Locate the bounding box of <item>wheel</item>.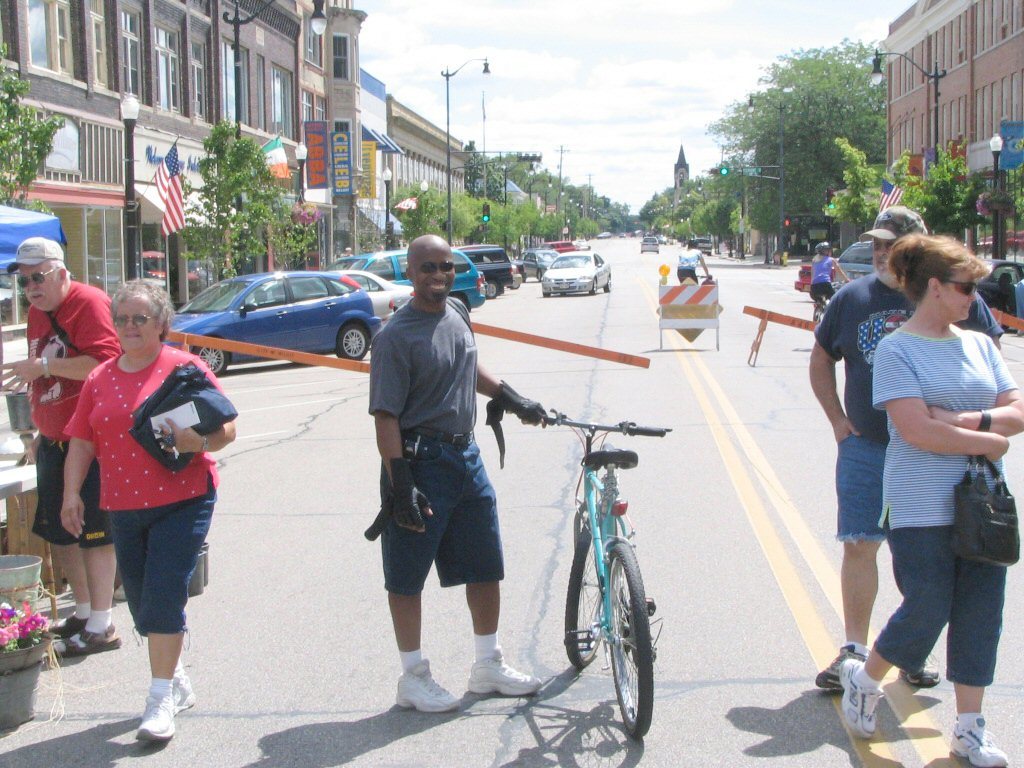
Bounding box: left=583, top=549, right=649, bottom=730.
